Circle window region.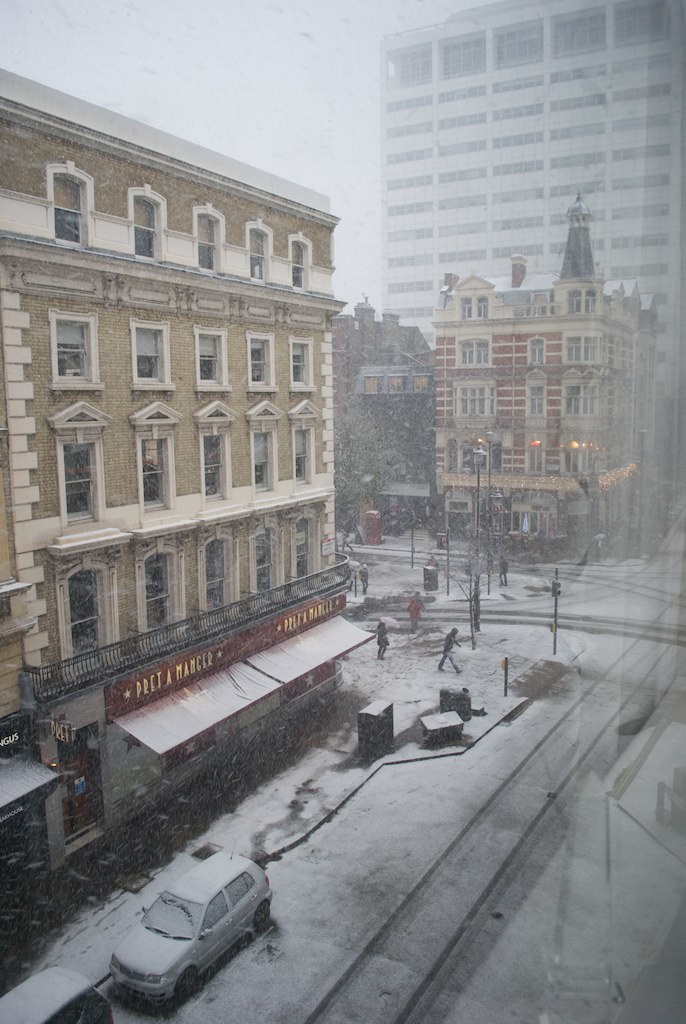
Region: 128,399,181,516.
